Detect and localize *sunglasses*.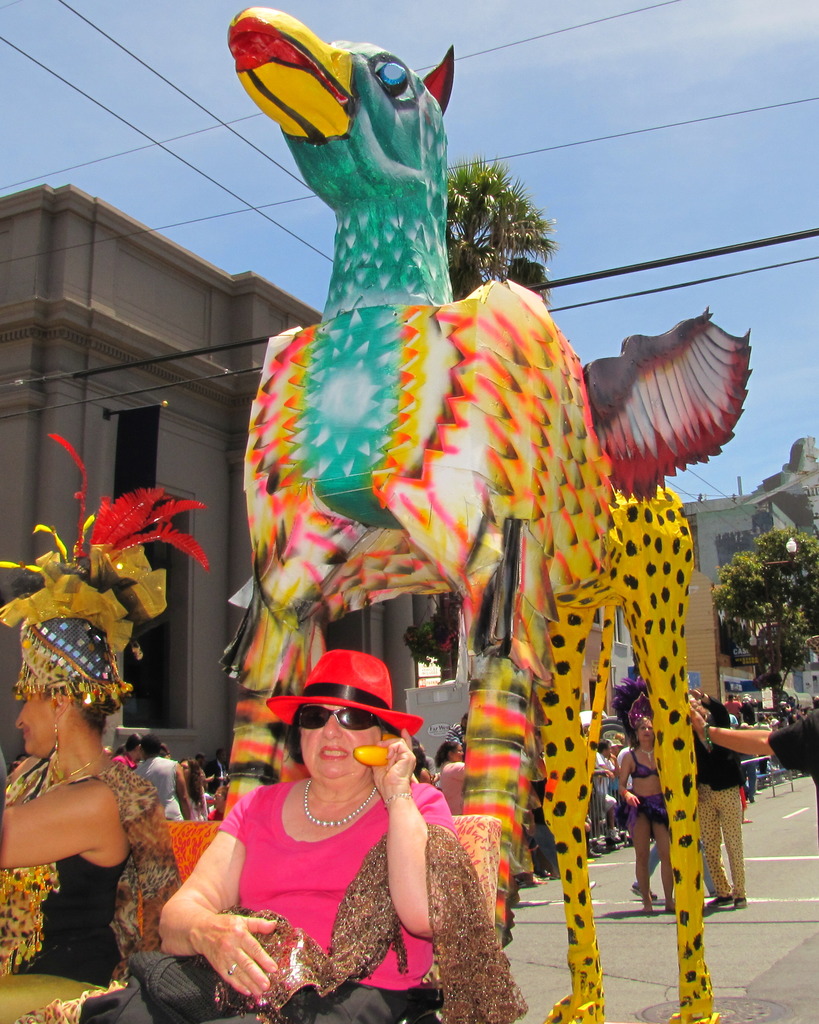
Localized at (295,710,401,732).
